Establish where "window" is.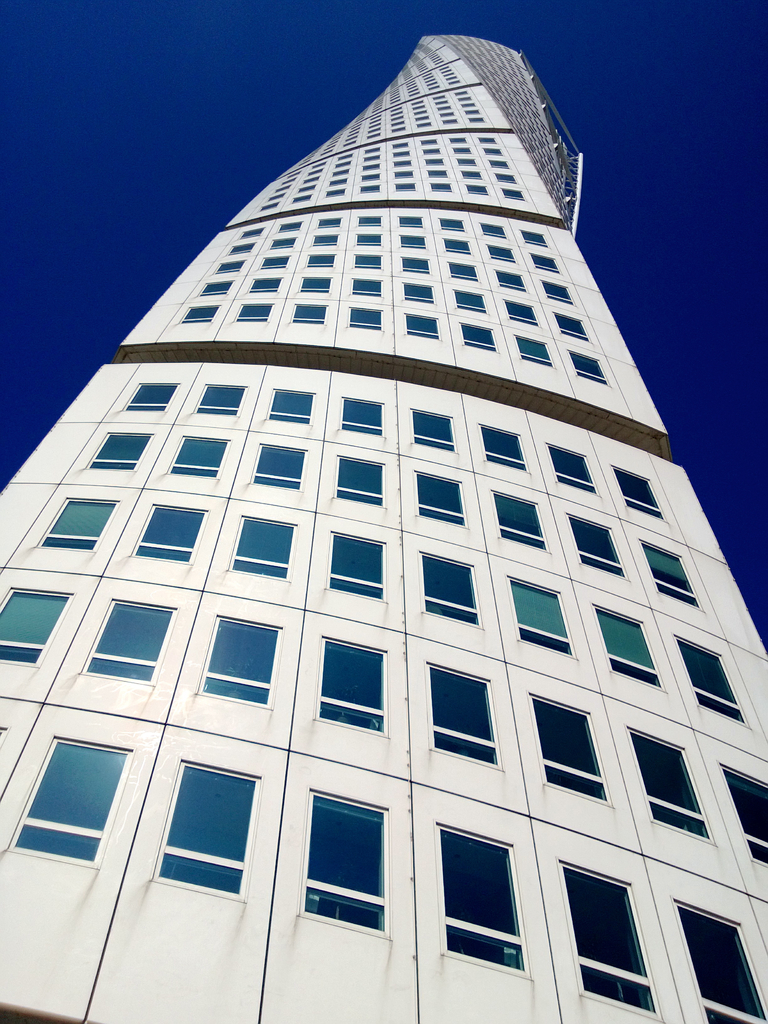
Established at 674:898:767:1023.
